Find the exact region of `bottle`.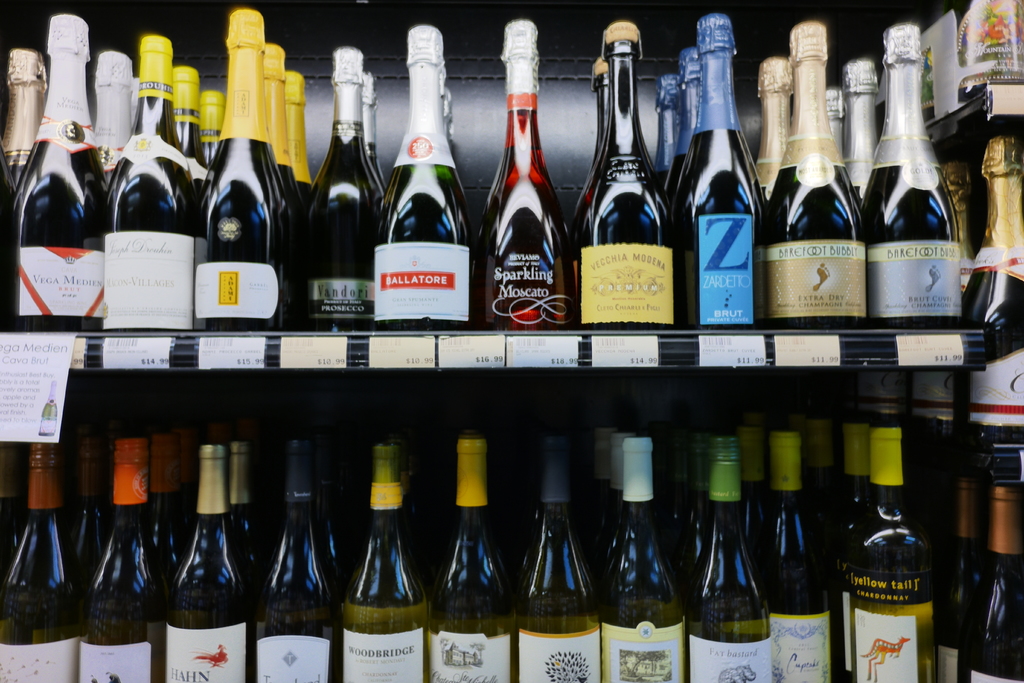
Exact region: (482,24,573,336).
